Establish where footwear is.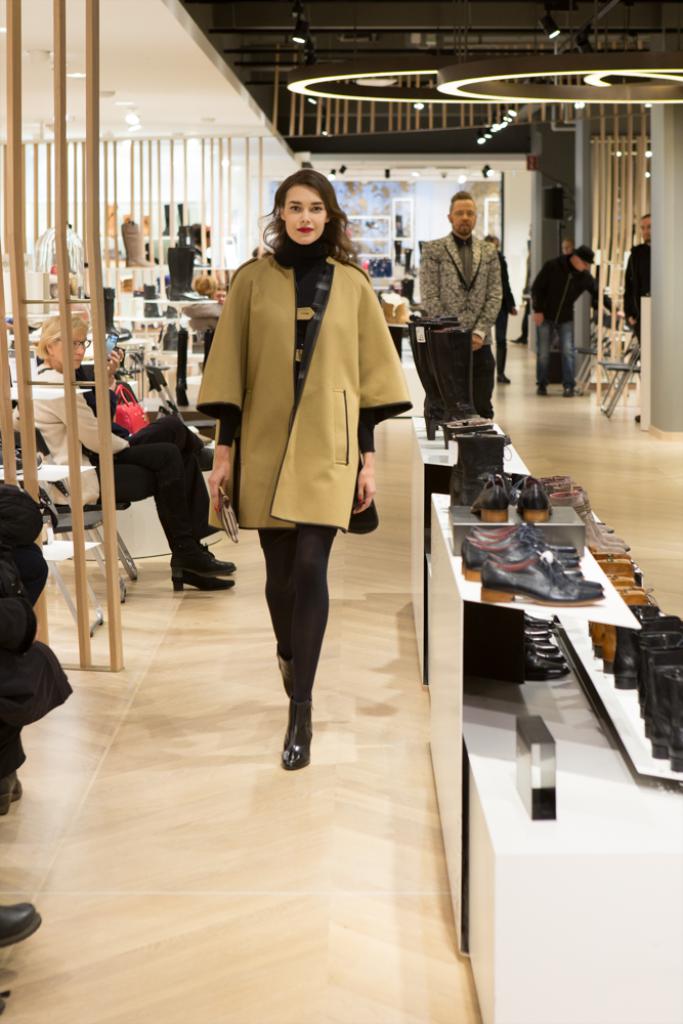
Established at Rect(0, 769, 29, 811).
